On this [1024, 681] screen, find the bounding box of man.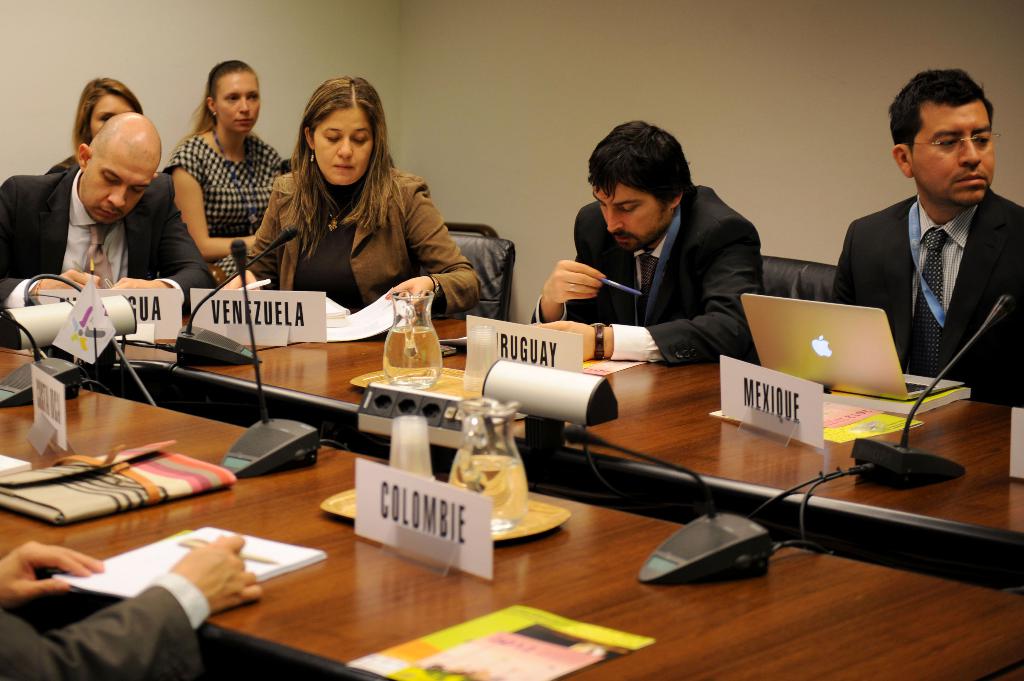
Bounding box: bbox=(511, 115, 796, 392).
